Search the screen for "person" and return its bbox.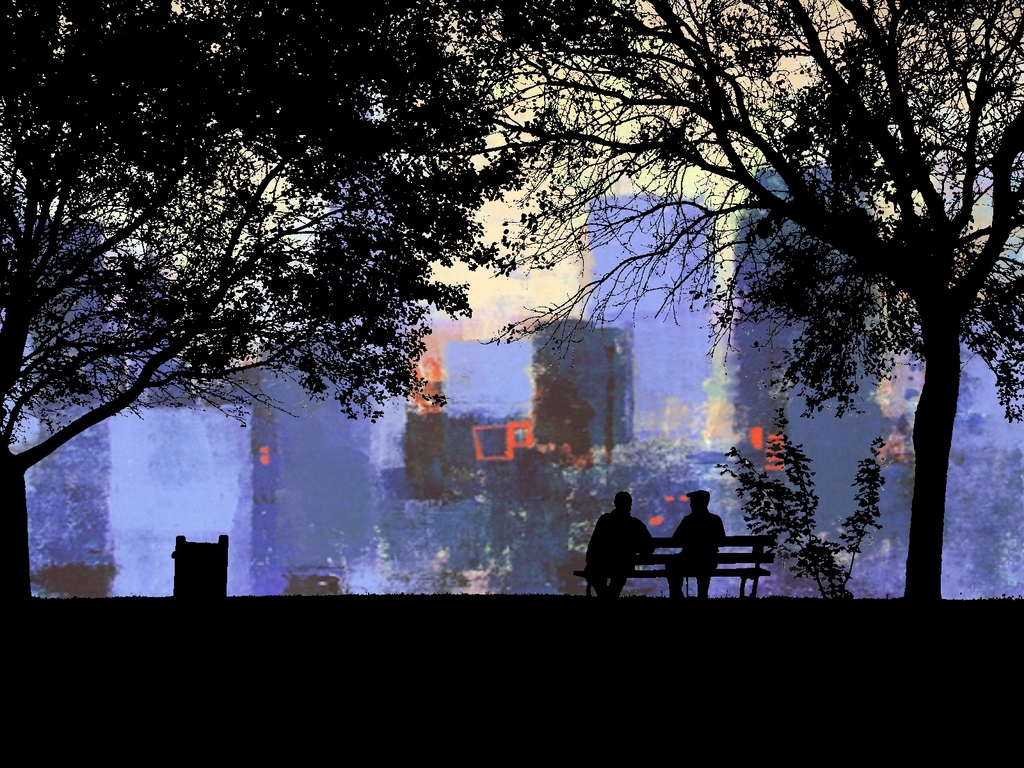
Found: locate(586, 491, 654, 600).
